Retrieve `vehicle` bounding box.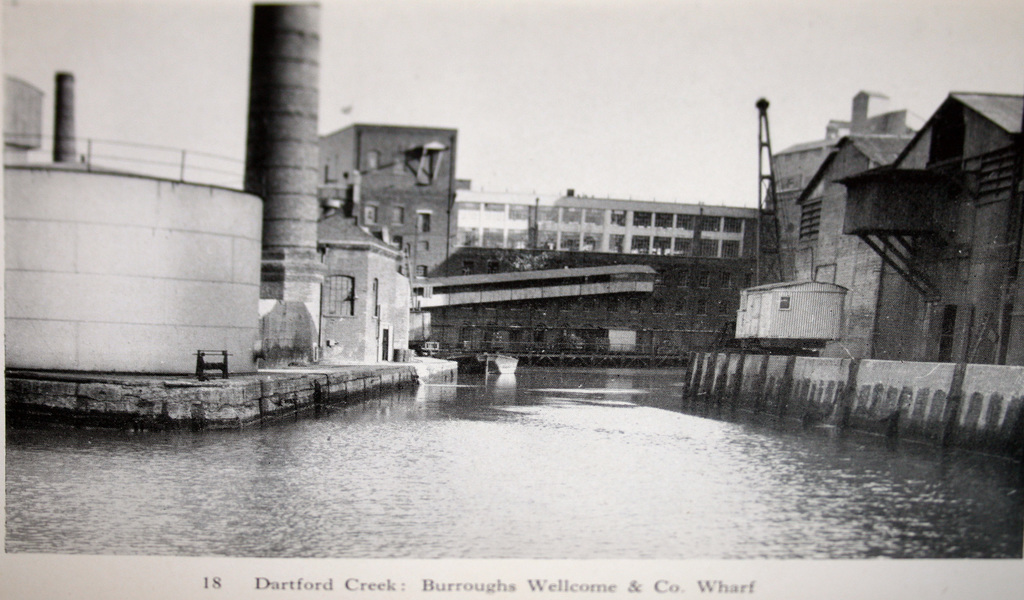
Bounding box: l=416, t=338, r=452, b=354.
